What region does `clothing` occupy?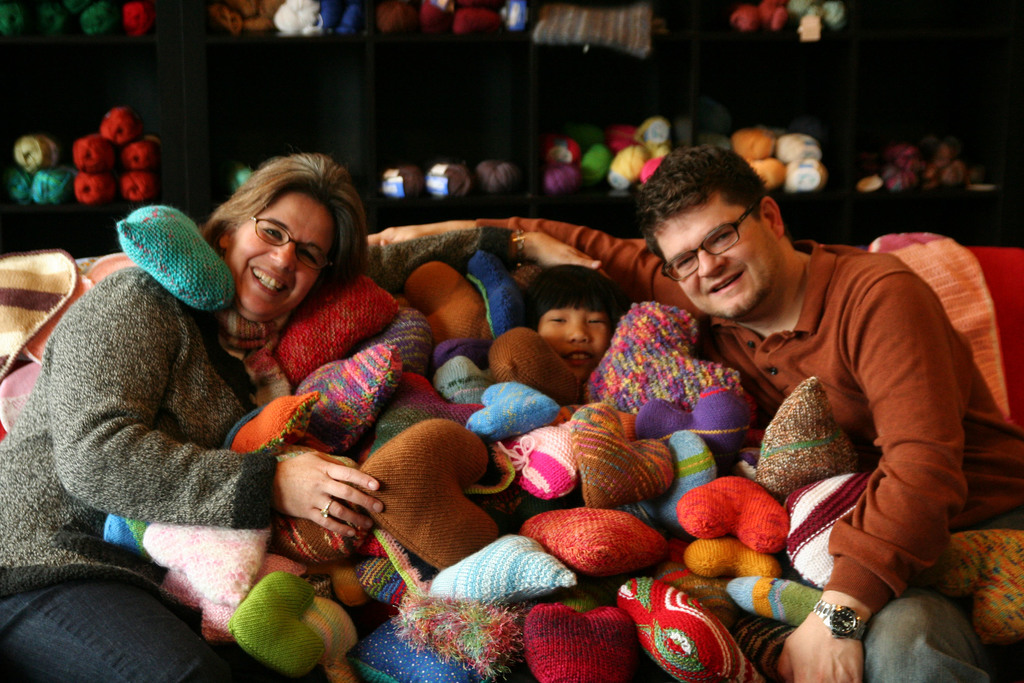
box(650, 213, 977, 635).
